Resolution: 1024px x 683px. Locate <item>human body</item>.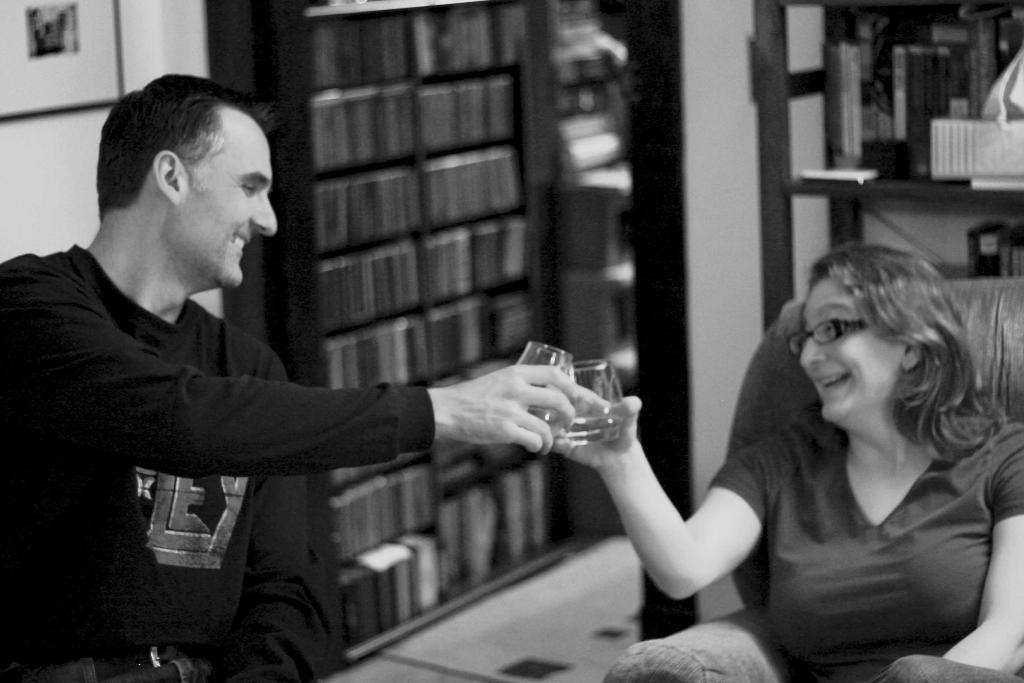
x1=554 y1=231 x2=1023 y2=682.
